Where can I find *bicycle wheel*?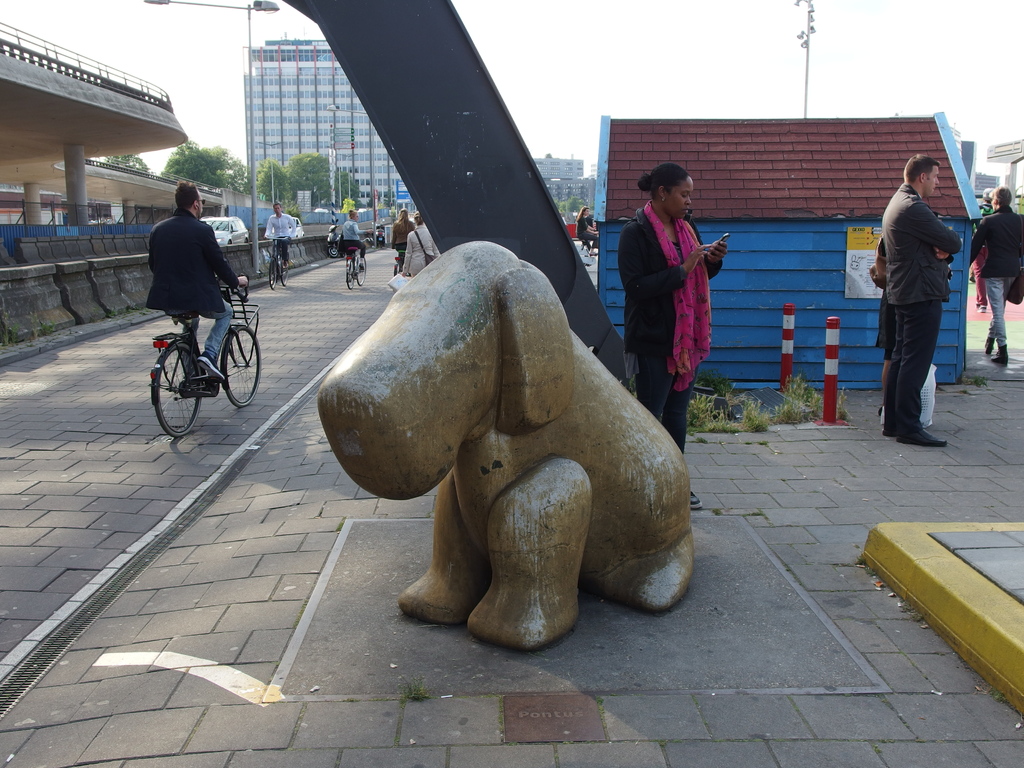
You can find it at detection(355, 253, 365, 285).
